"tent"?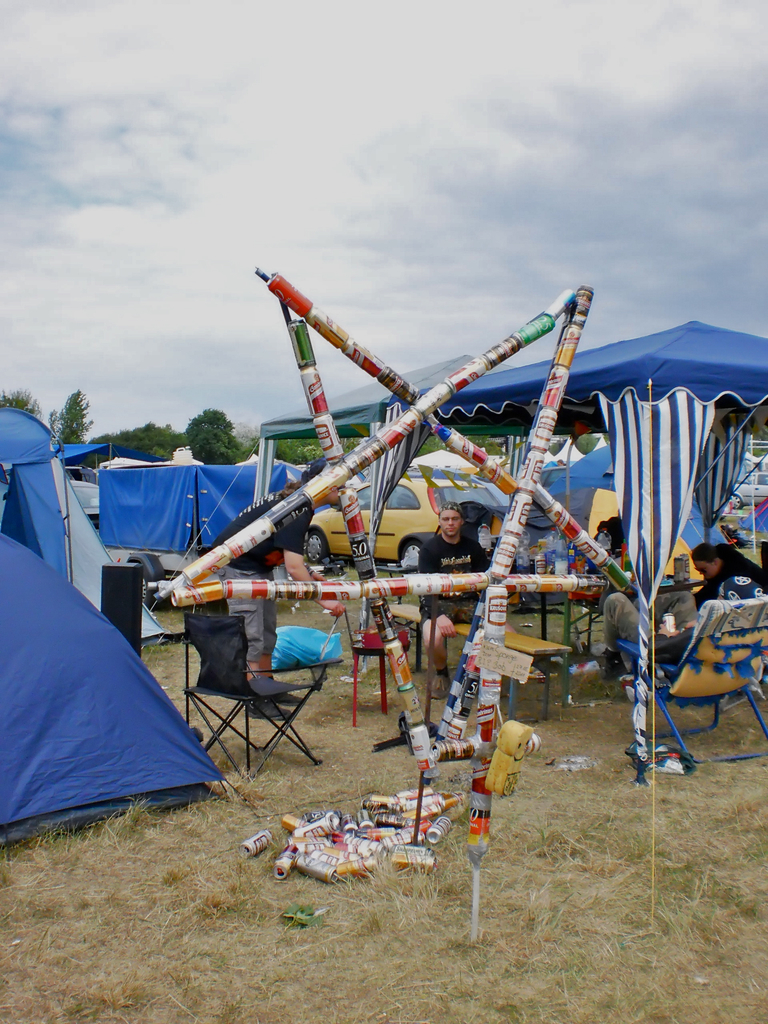
<region>6, 575, 230, 836</region>
